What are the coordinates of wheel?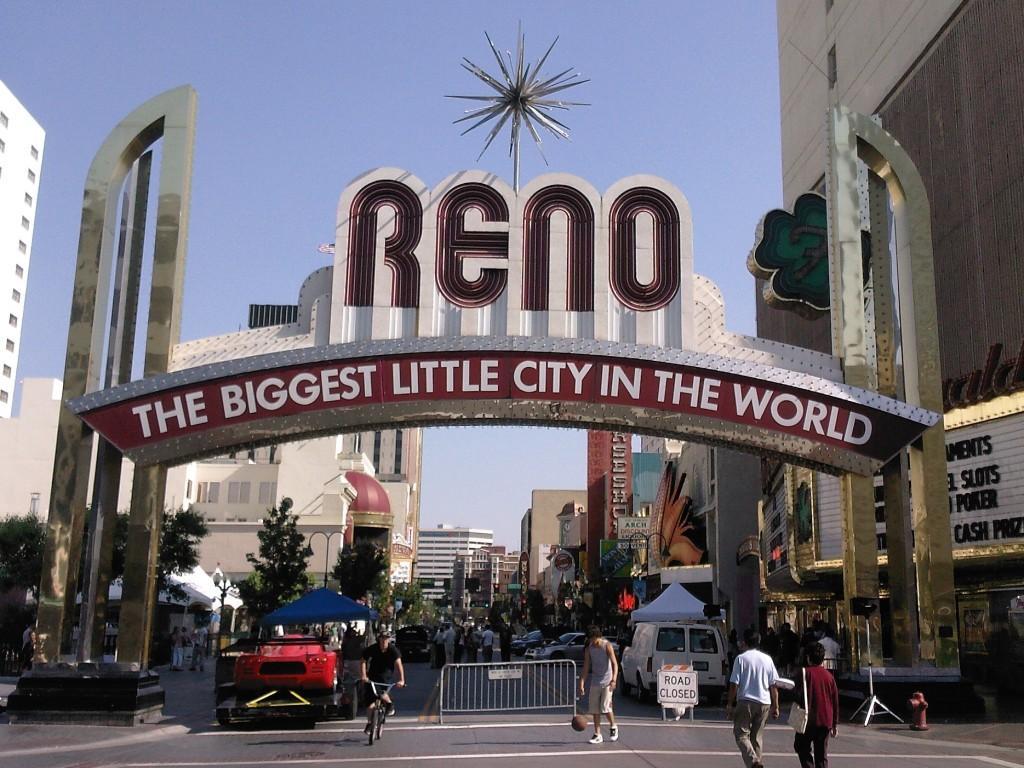
region(217, 707, 235, 725).
